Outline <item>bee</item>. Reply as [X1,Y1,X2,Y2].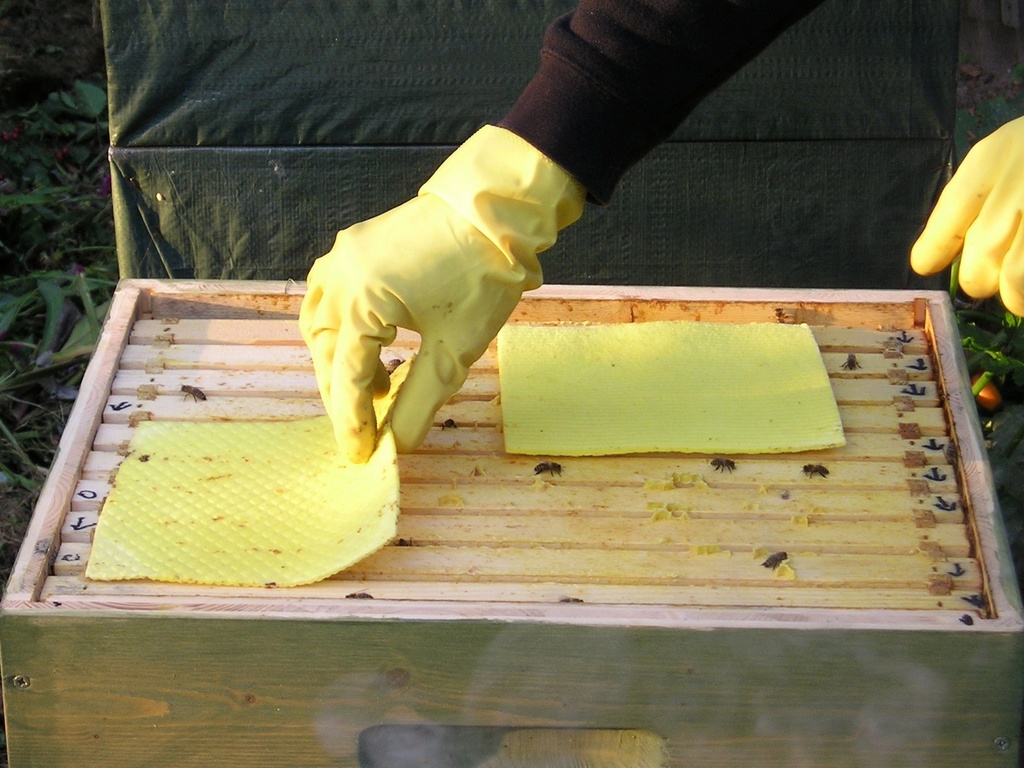
[705,452,735,472].
